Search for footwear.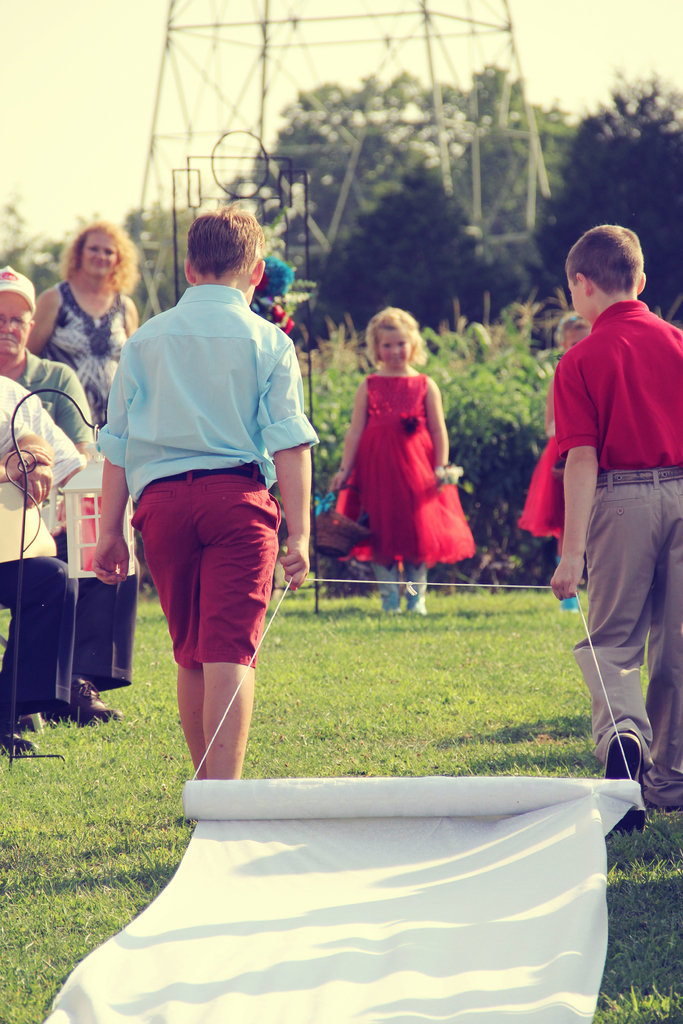
Found at {"left": 371, "top": 561, "right": 404, "bottom": 617}.
